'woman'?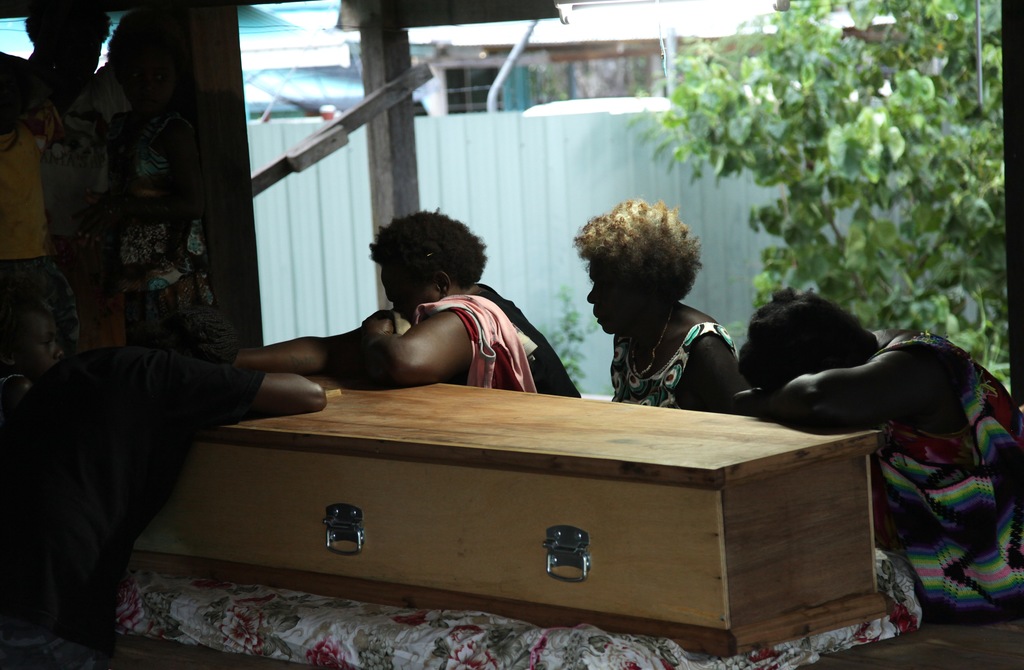
x1=547, y1=192, x2=773, y2=418
